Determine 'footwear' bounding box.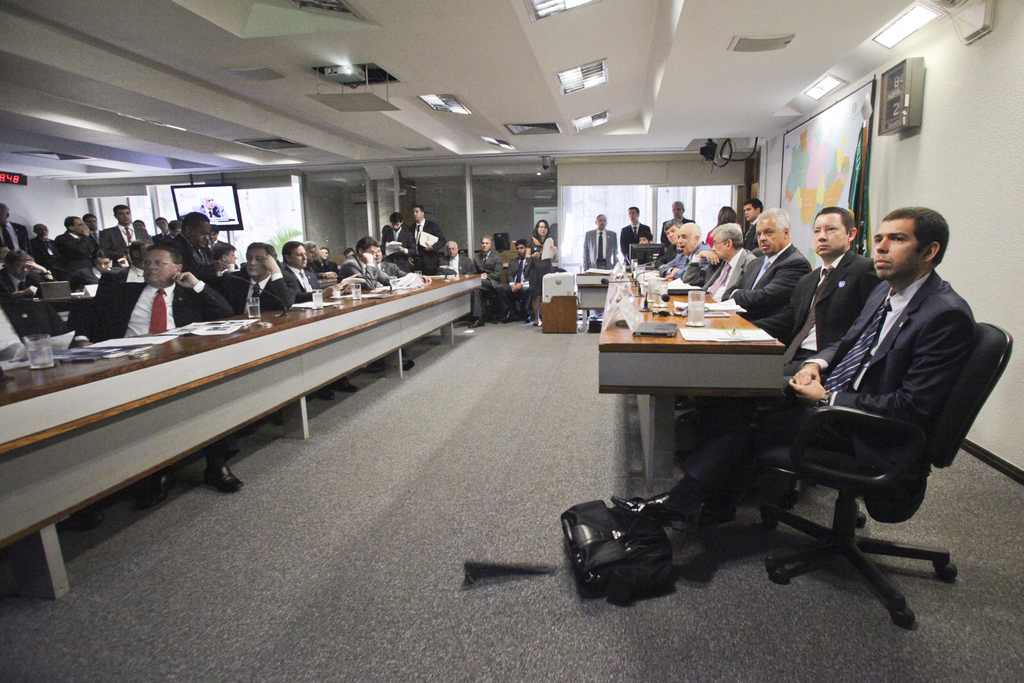
Determined: BBox(612, 490, 700, 535).
